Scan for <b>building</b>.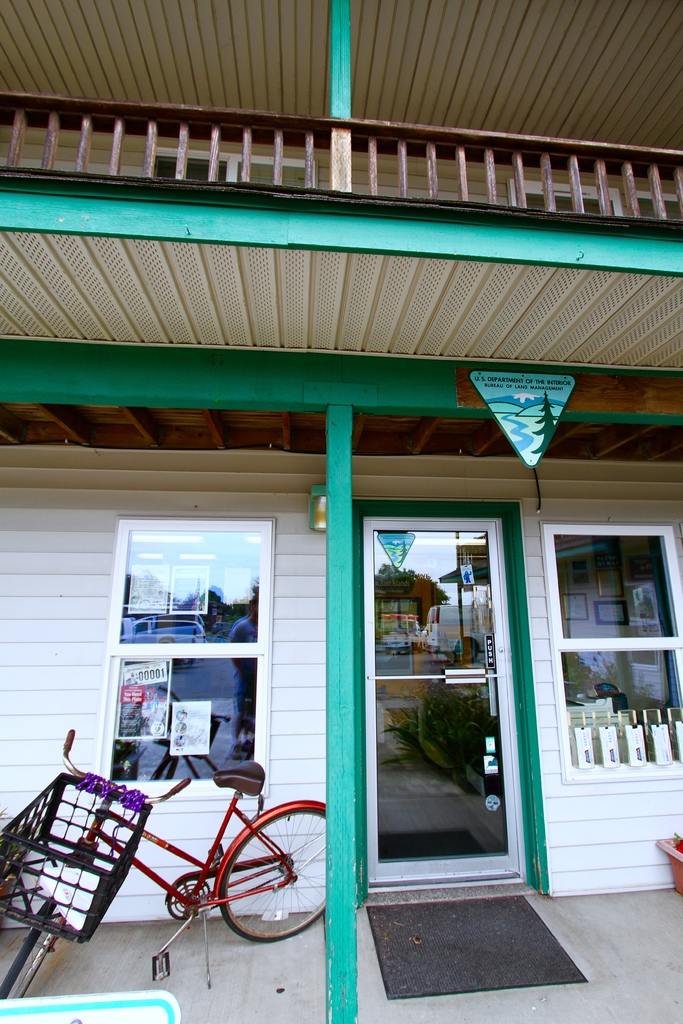
Scan result: locate(0, 0, 682, 1023).
